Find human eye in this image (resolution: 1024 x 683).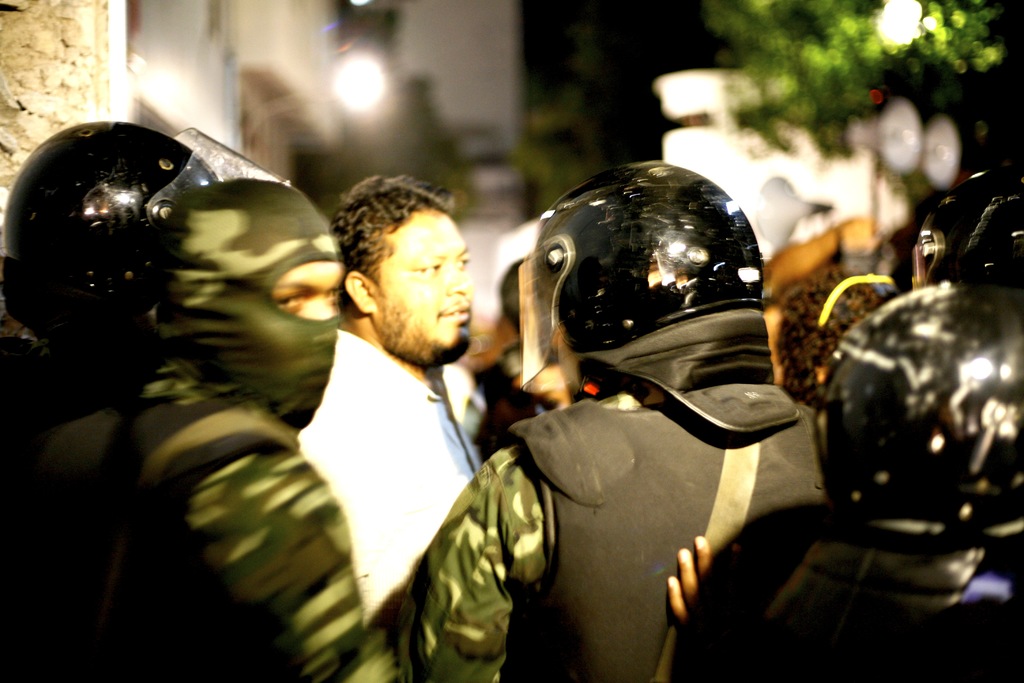
<bbox>412, 260, 442, 278</bbox>.
